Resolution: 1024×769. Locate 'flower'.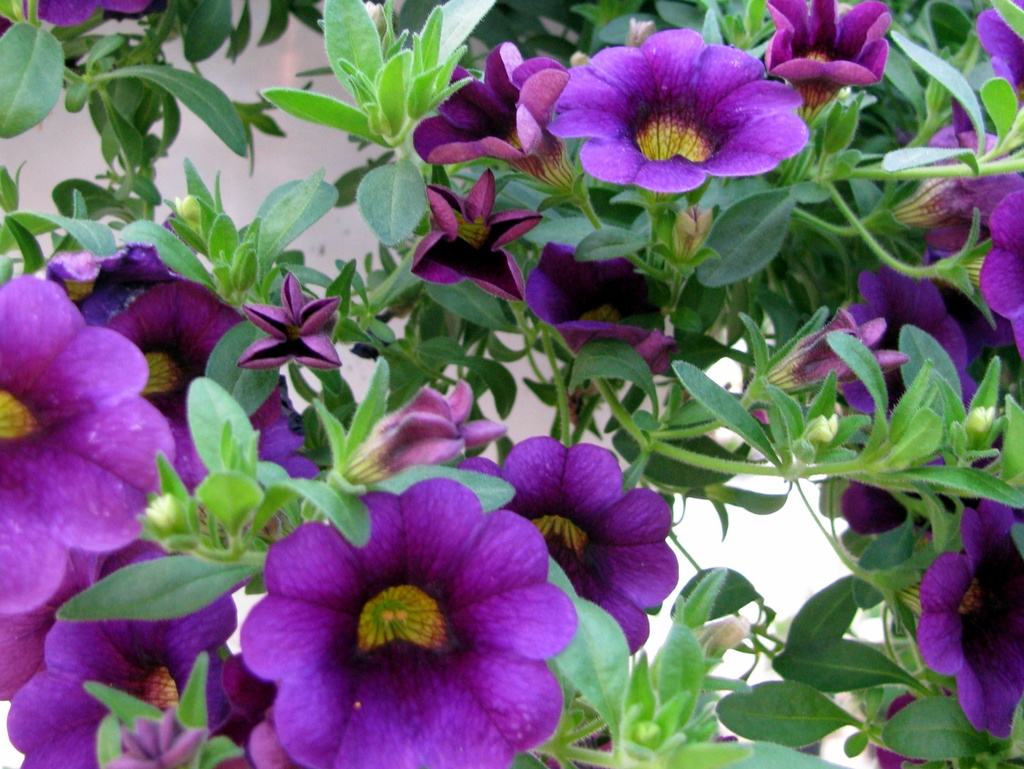
x1=116 y1=273 x2=271 y2=469.
